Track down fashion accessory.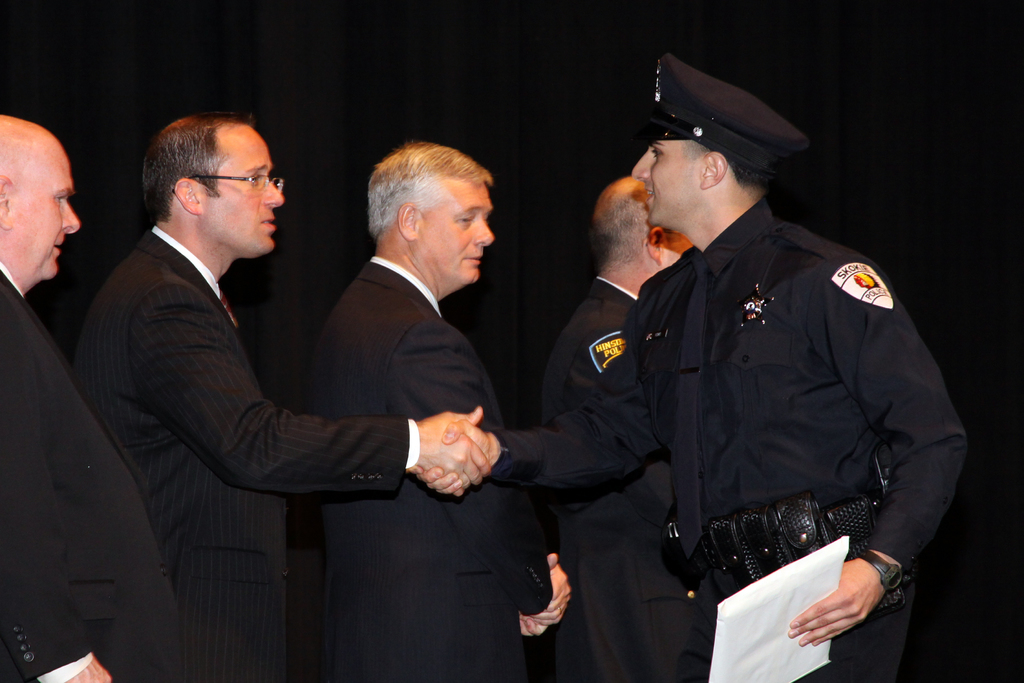
Tracked to select_region(180, 168, 287, 195).
